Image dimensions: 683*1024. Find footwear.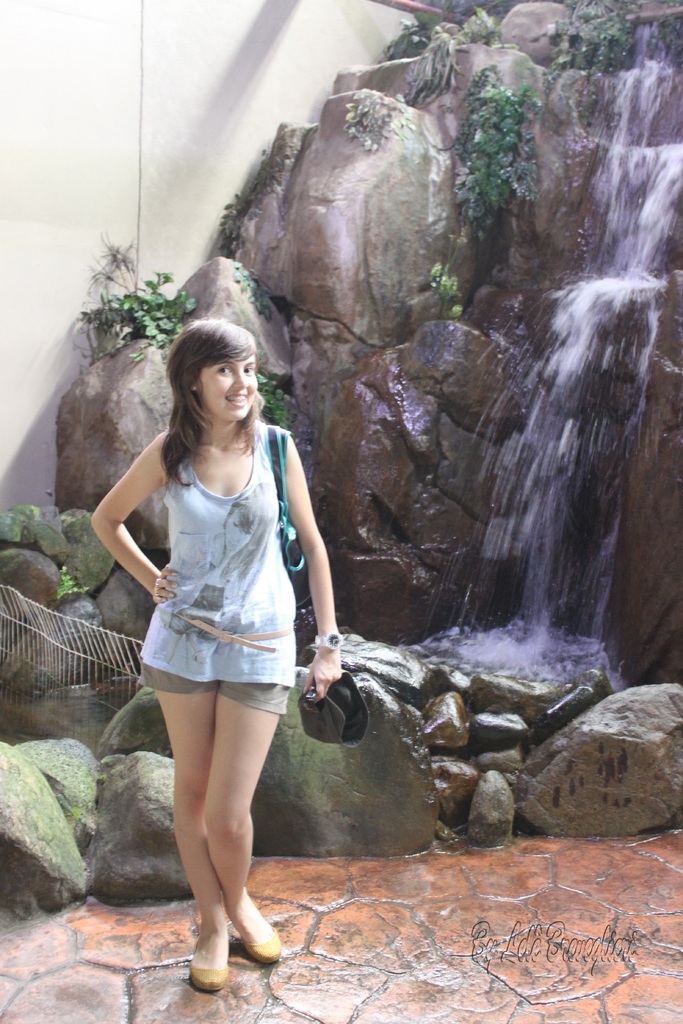
<box>240,921,280,963</box>.
